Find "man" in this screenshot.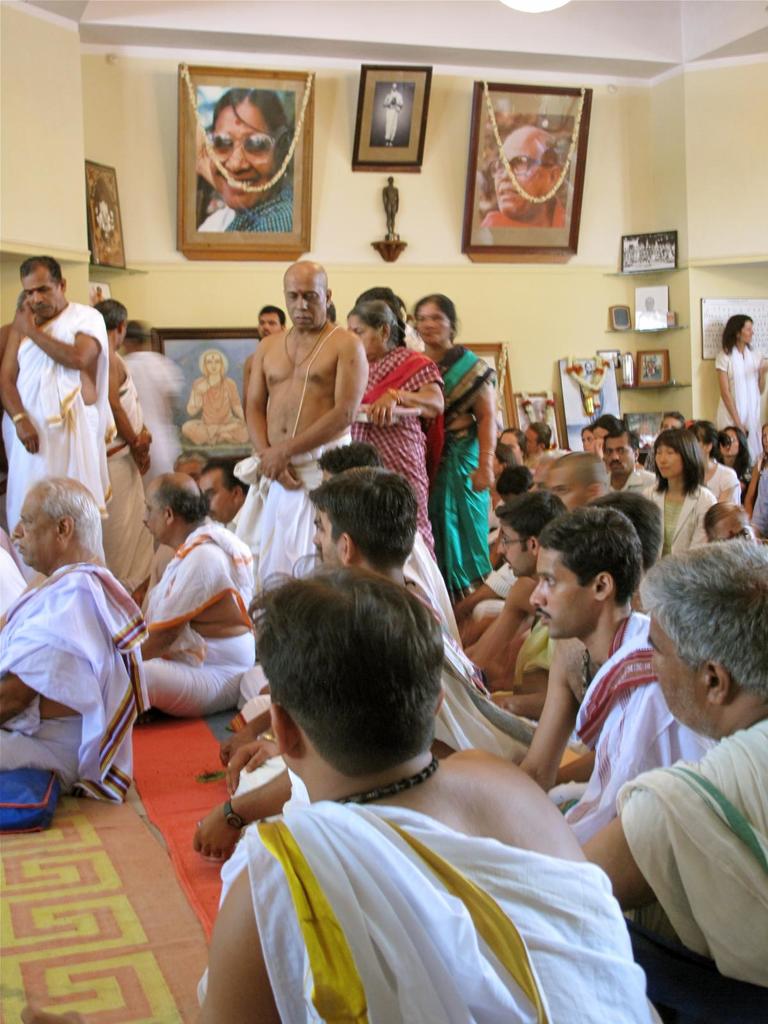
The bounding box for "man" is (left=191, top=469, right=541, bottom=858).
